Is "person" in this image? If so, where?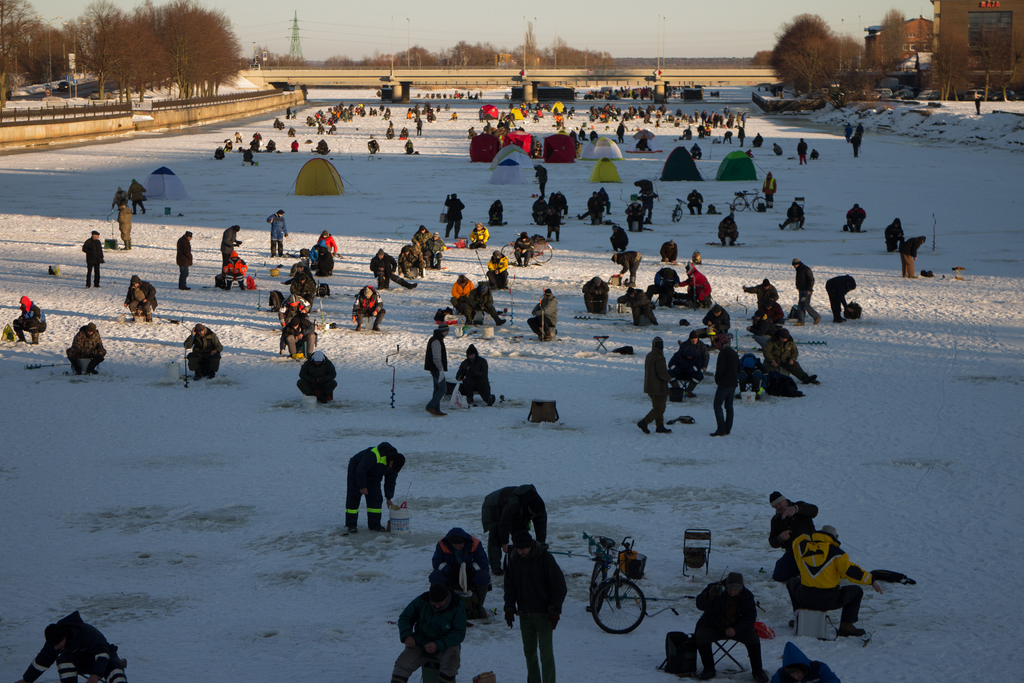
Yes, at [x1=717, y1=213, x2=739, y2=247].
